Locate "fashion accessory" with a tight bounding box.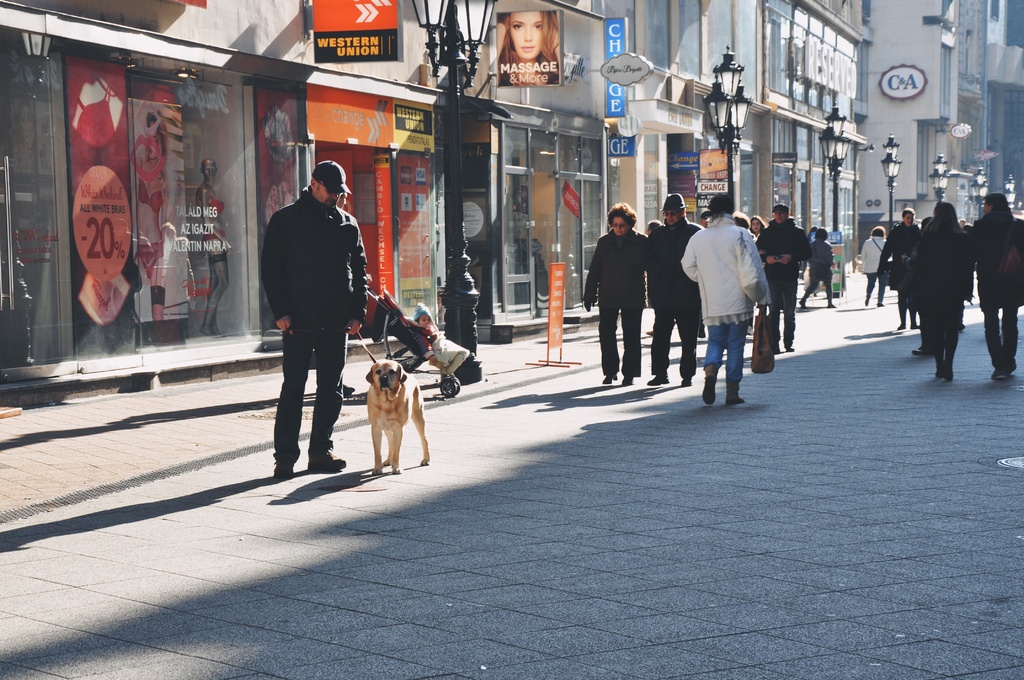
700, 323, 706, 337.
